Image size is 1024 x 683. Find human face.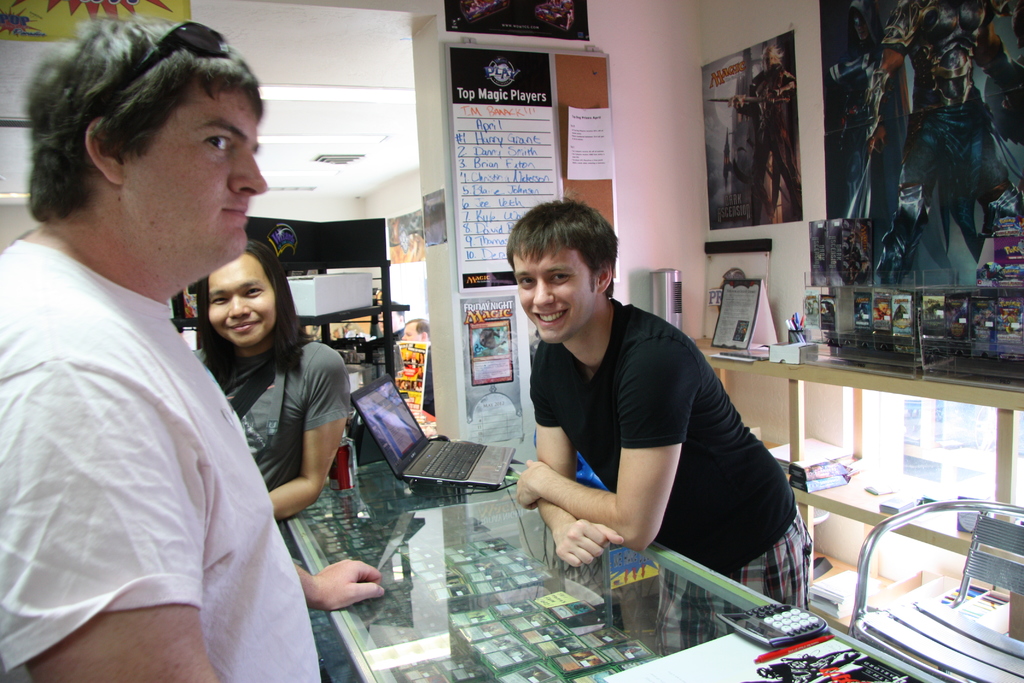
x1=765 y1=49 x2=772 y2=69.
